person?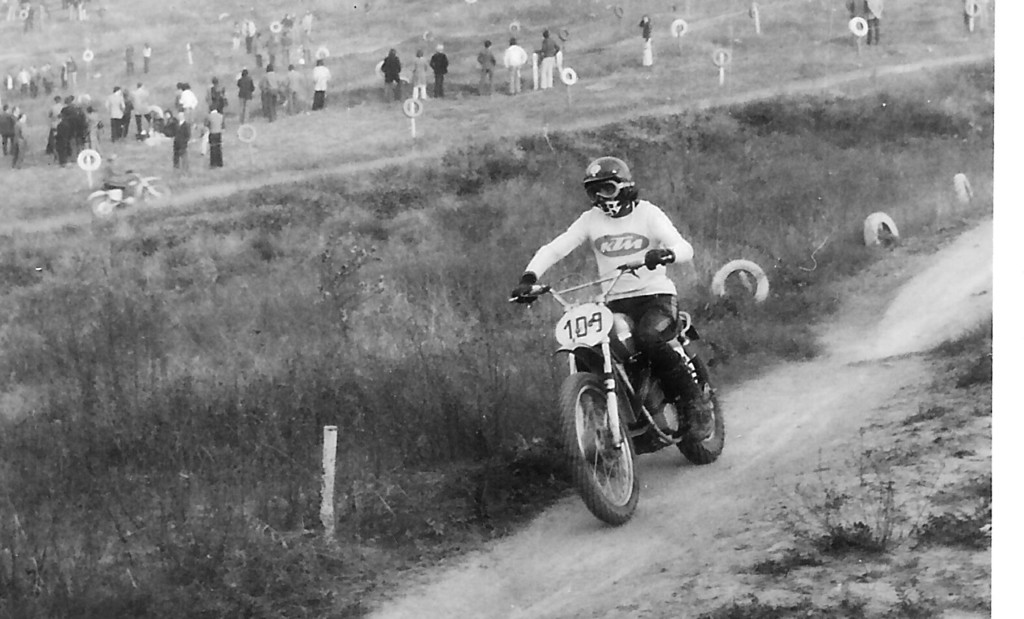
(314, 56, 326, 107)
